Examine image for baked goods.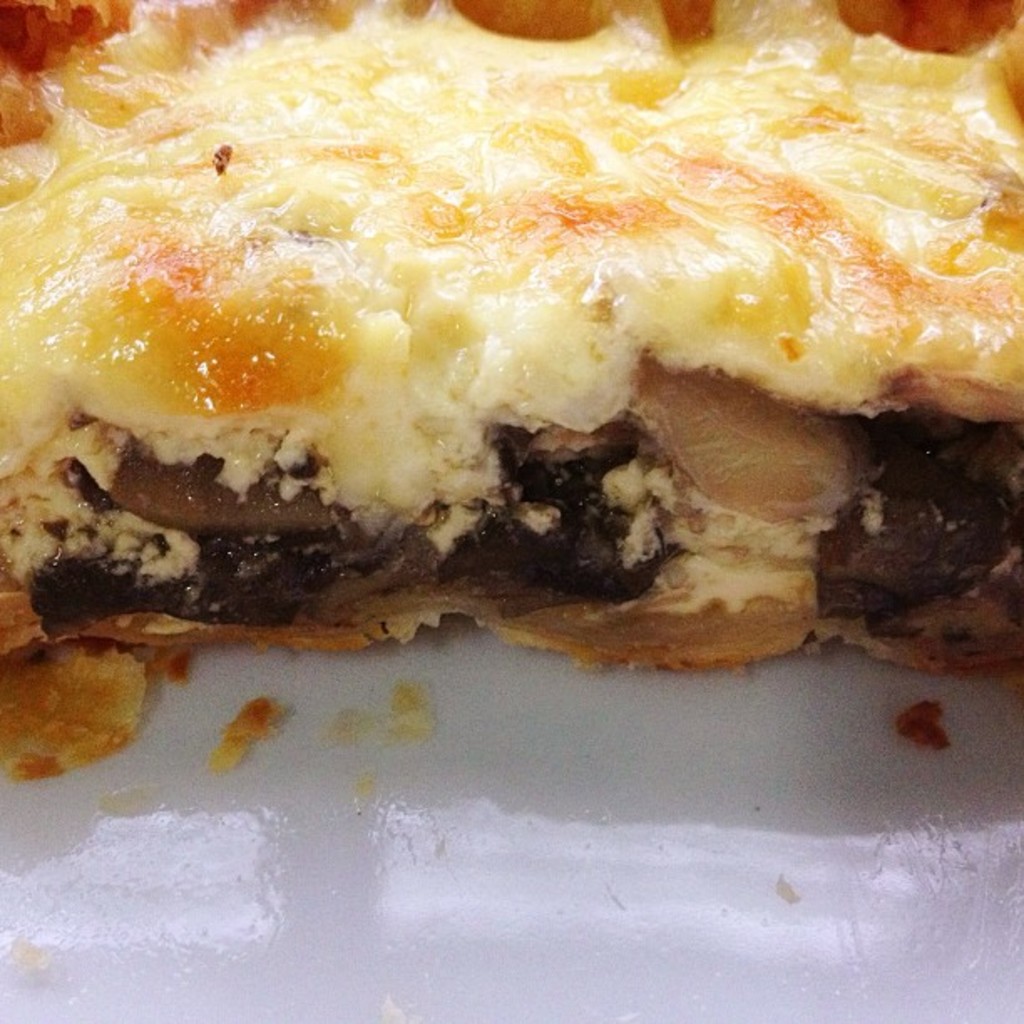
Examination result: rect(0, 0, 1022, 679).
